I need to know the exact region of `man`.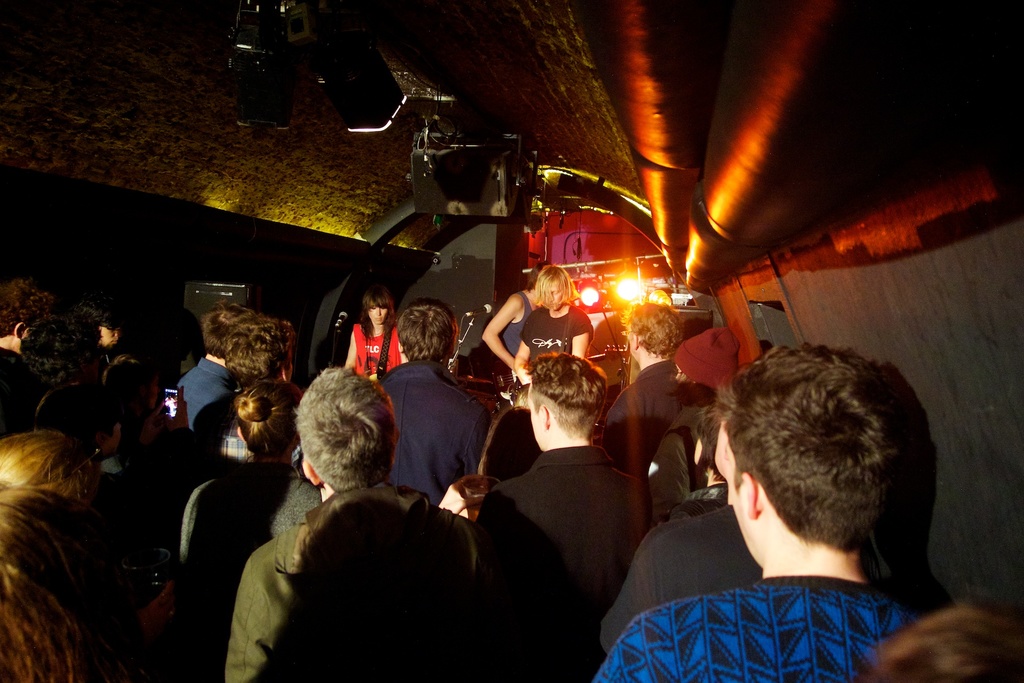
Region: locate(479, 257, 547, 379).
